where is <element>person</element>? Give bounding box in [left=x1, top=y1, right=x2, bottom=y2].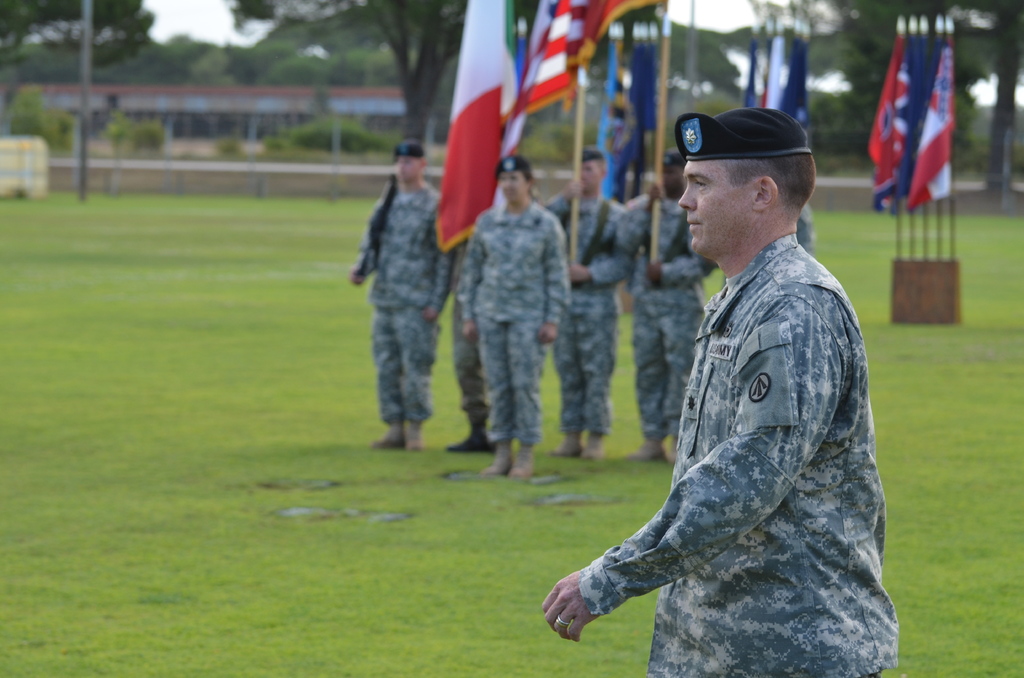
[left=618, top=149, right=707, bottom=464].
